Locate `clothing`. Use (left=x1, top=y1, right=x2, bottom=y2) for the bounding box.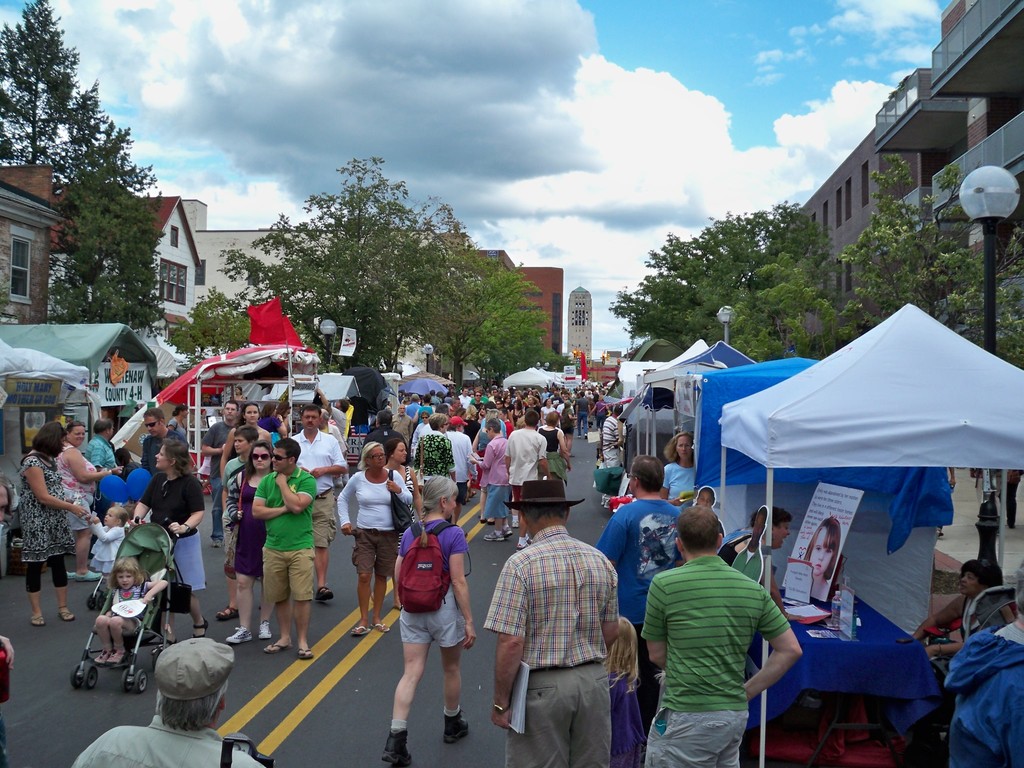
(left=52, top=437, right=99, bottom=532).
